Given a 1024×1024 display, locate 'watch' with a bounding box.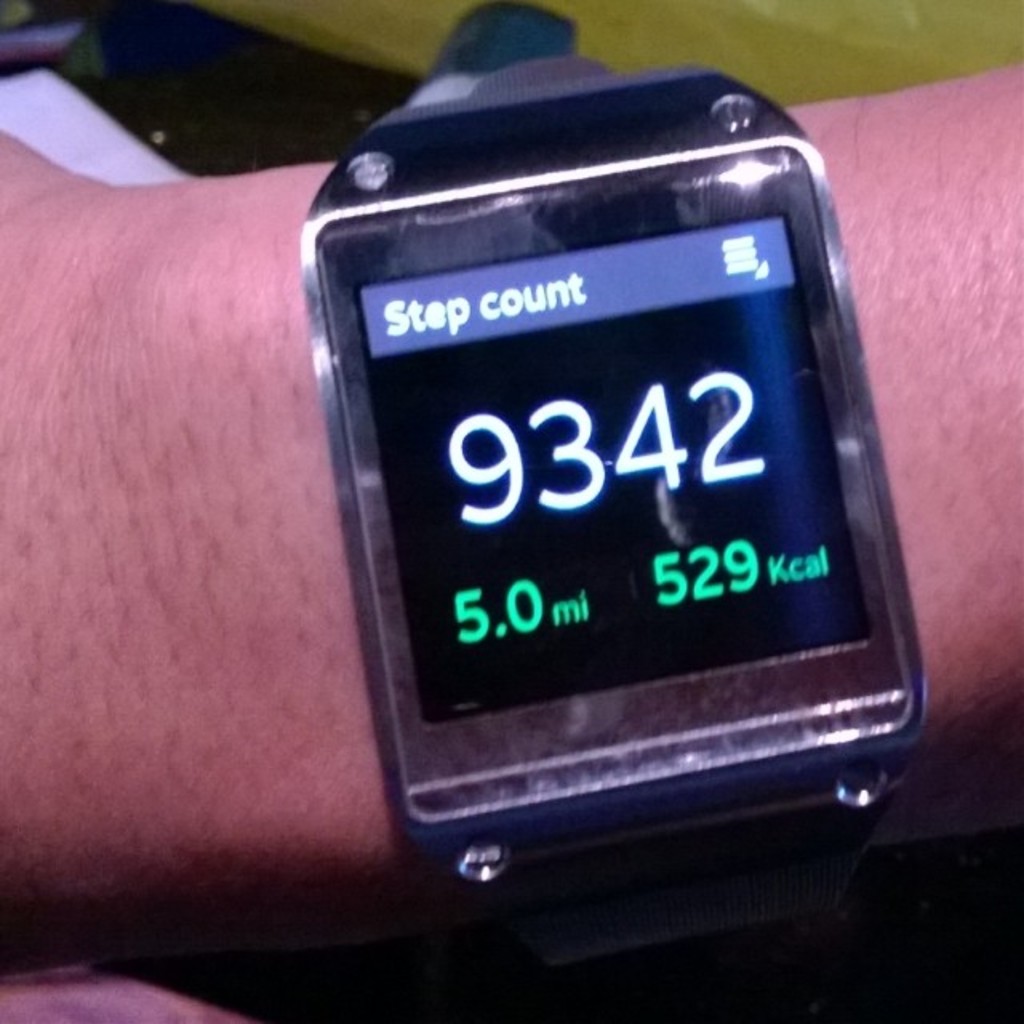
Located: [x1=294, y1=16, x2=930, y2=970].
